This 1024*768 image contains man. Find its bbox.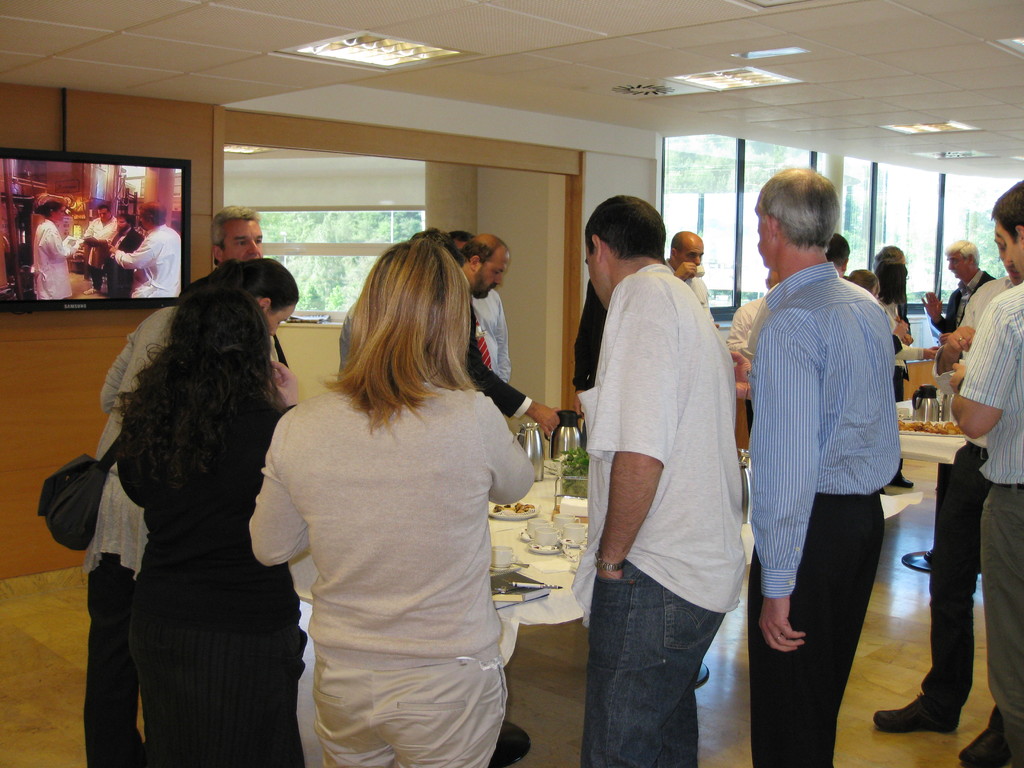
[left=101, top=214, right=134, bottom=292].
